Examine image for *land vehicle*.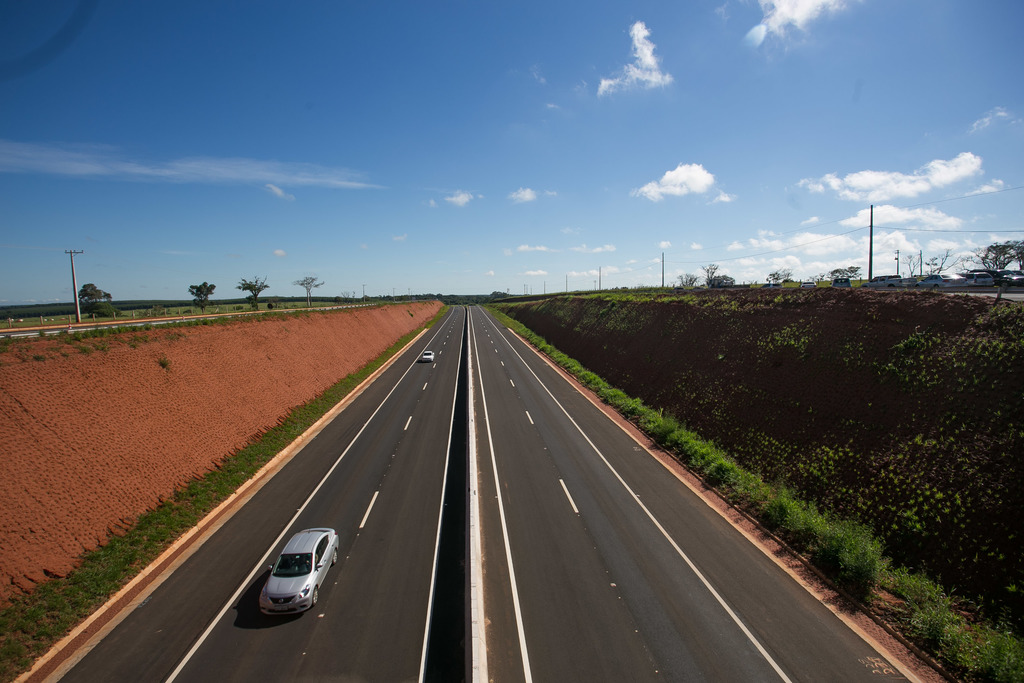
Examination result: x1=803 y1=284 x2=815 y2=286.
